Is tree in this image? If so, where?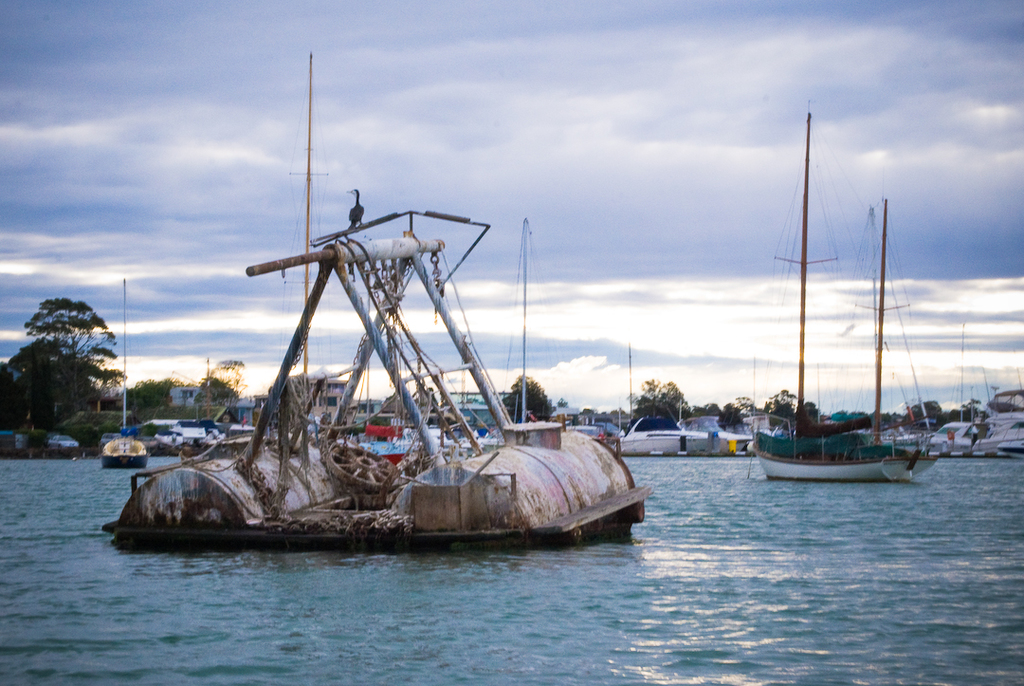
Yes, at (left=498, top=372, right=558, bottom=417).
